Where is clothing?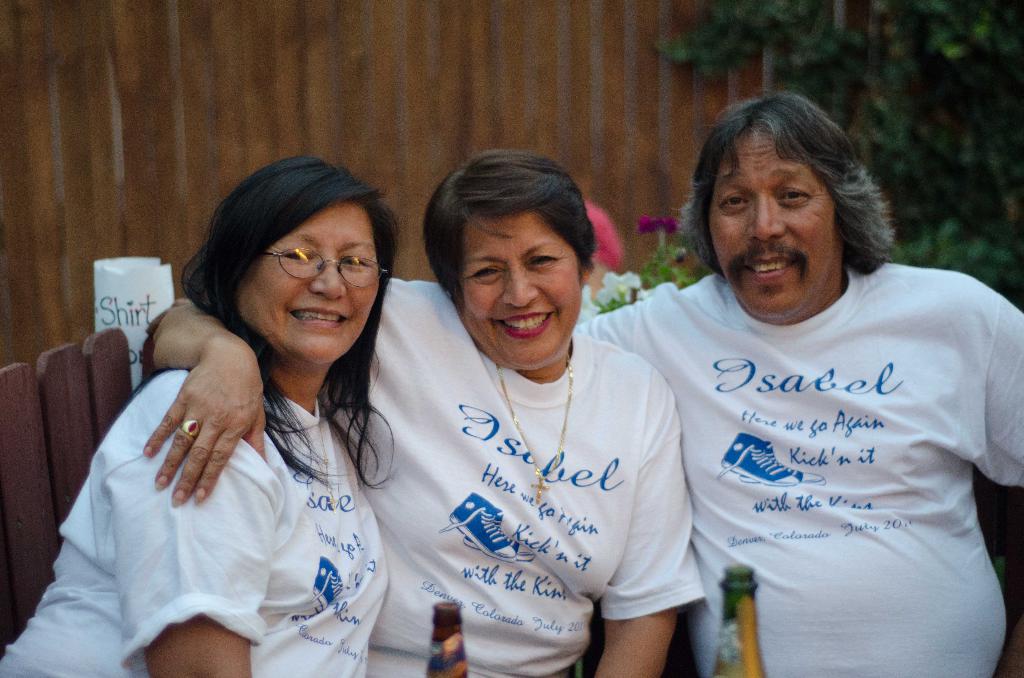
pyautogui.locateOnScreen(588, 230, 1016, 654).
